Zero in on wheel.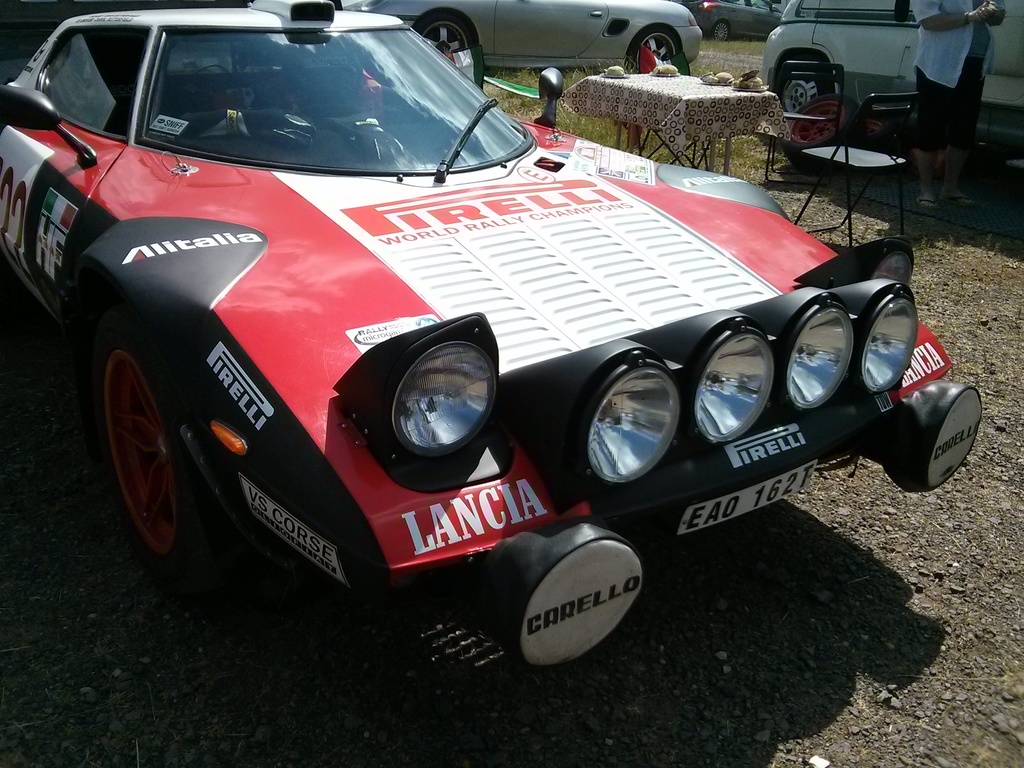
Zeroed in: <bbox>623, 23, 683, 79</bbox>.
